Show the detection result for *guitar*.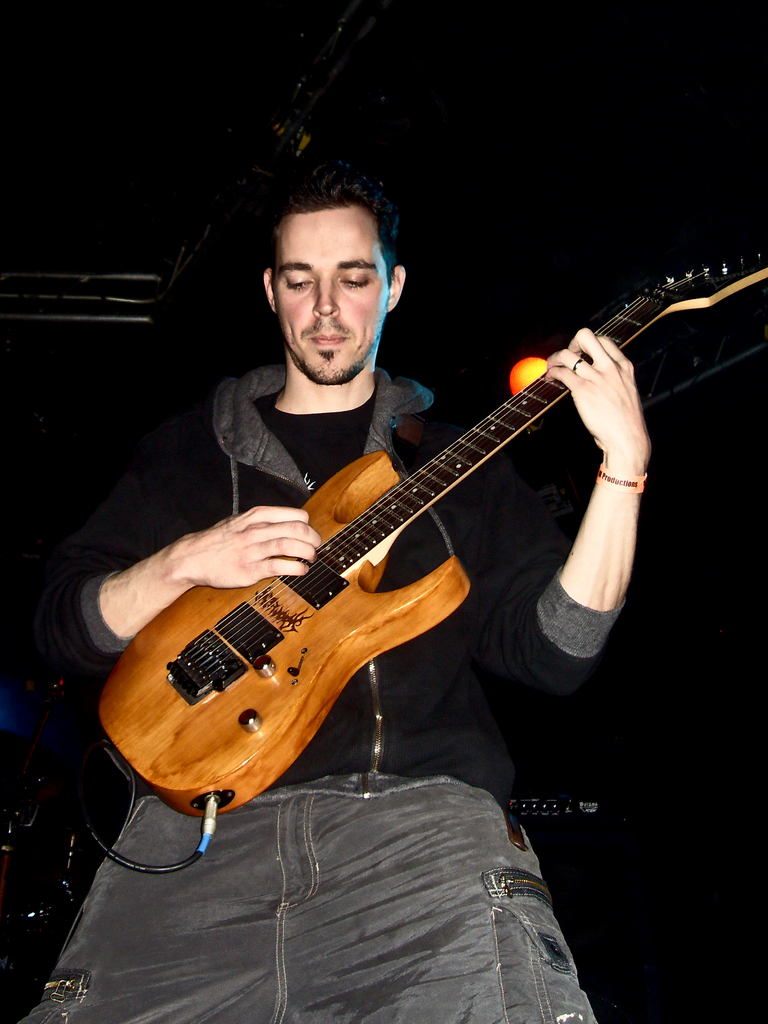
{"left": 73, "top": 252, "right": 709, "bottom": 830}.
